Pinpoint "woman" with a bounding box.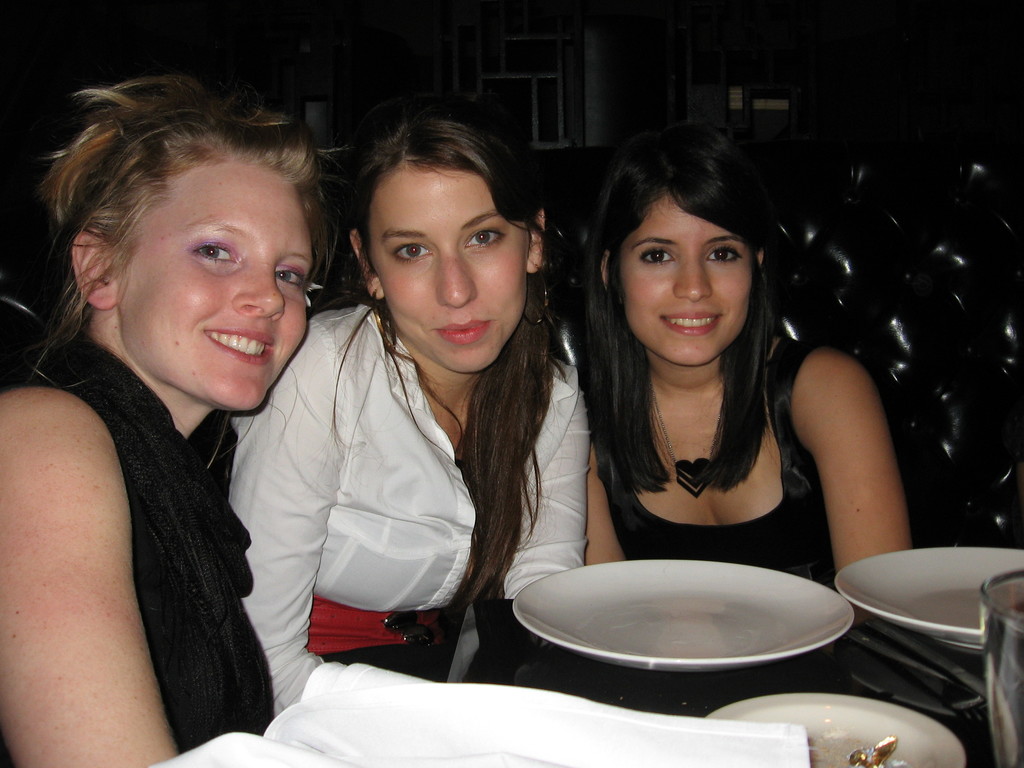
rect(223, 99, 592, 713).
